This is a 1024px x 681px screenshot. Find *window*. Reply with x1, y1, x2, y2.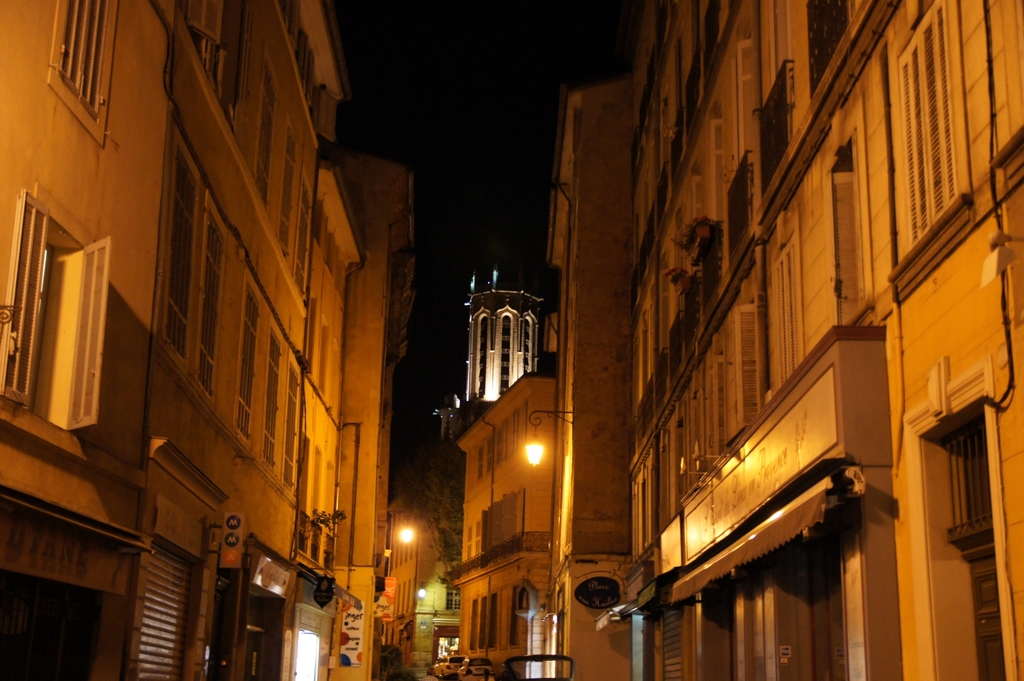
274, 351, 304, 502.
